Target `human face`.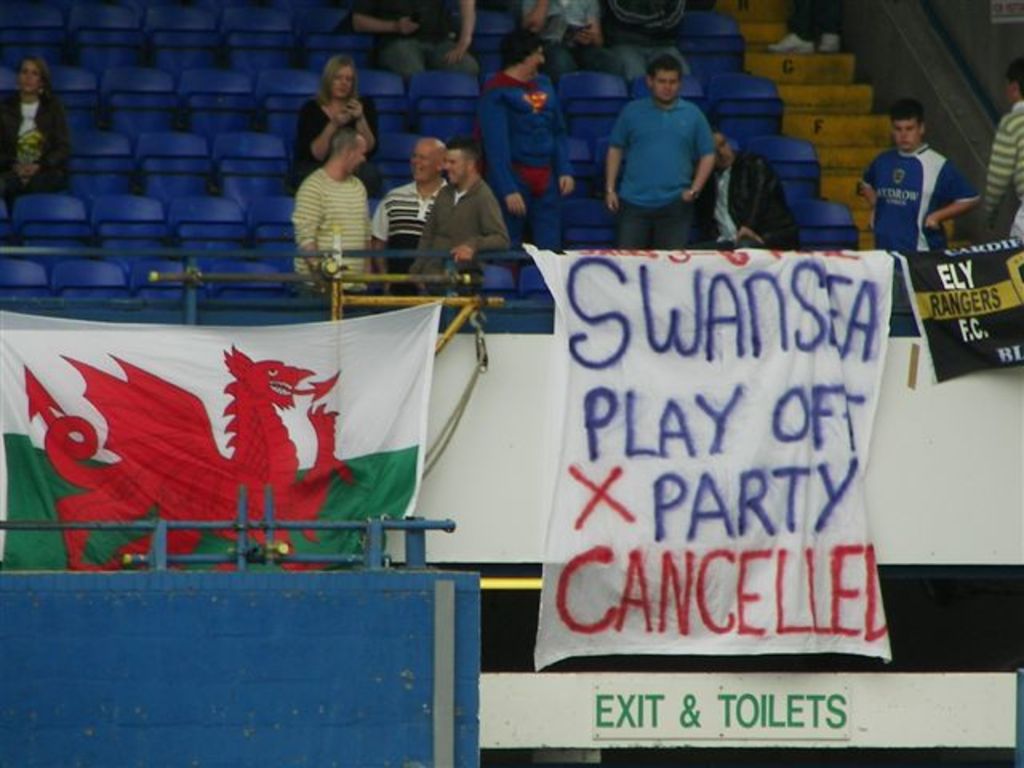
Target region: region(346, 139, 370, 168).
